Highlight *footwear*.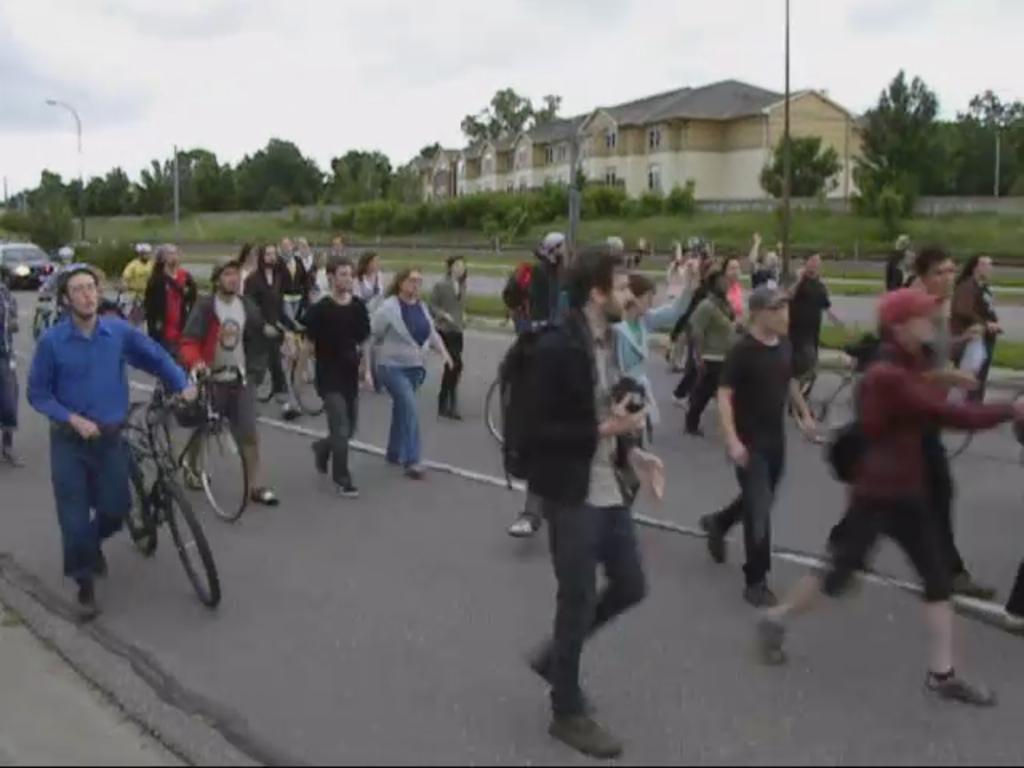
Highlighted region: l=306, t=432, r=328, b=480.
